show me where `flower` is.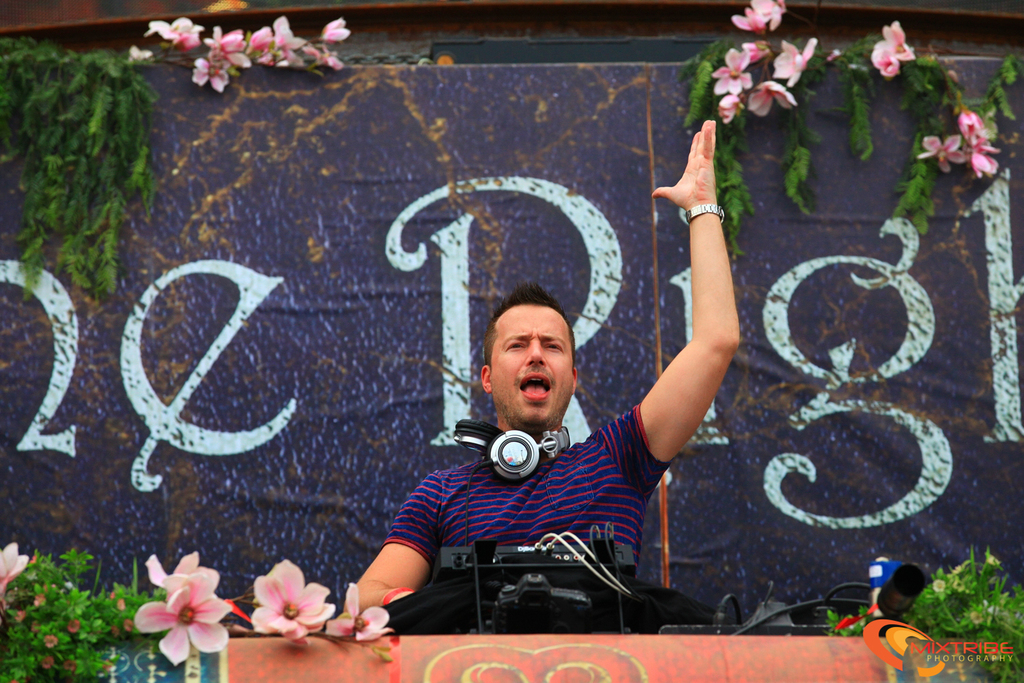
`flower` is at [left=771, top=36, right=824, bottom=86].
